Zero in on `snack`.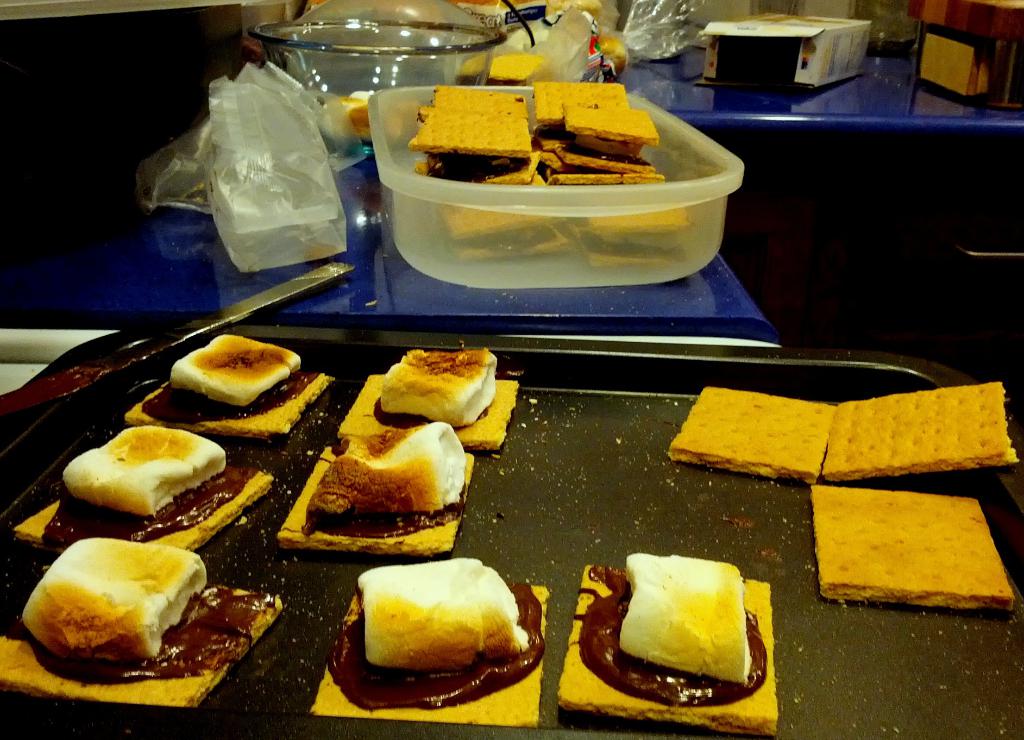
Zeroed in: [left=560, top=553, right=780, bottom=738].
